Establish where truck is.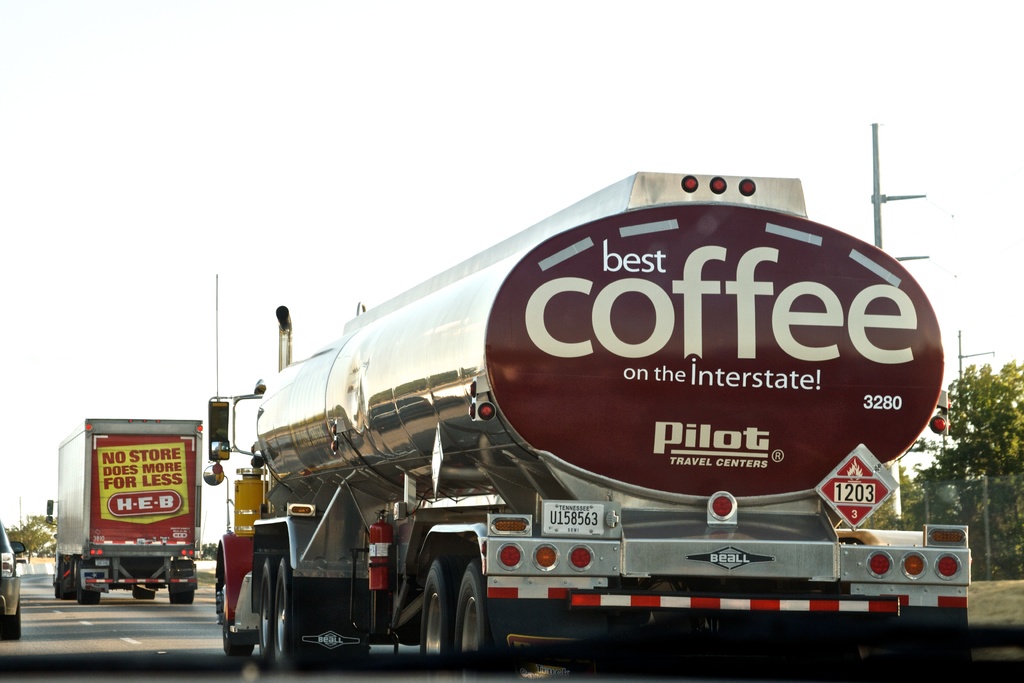
Established at (x1=47, y1=414, x2=203, y2=604).
